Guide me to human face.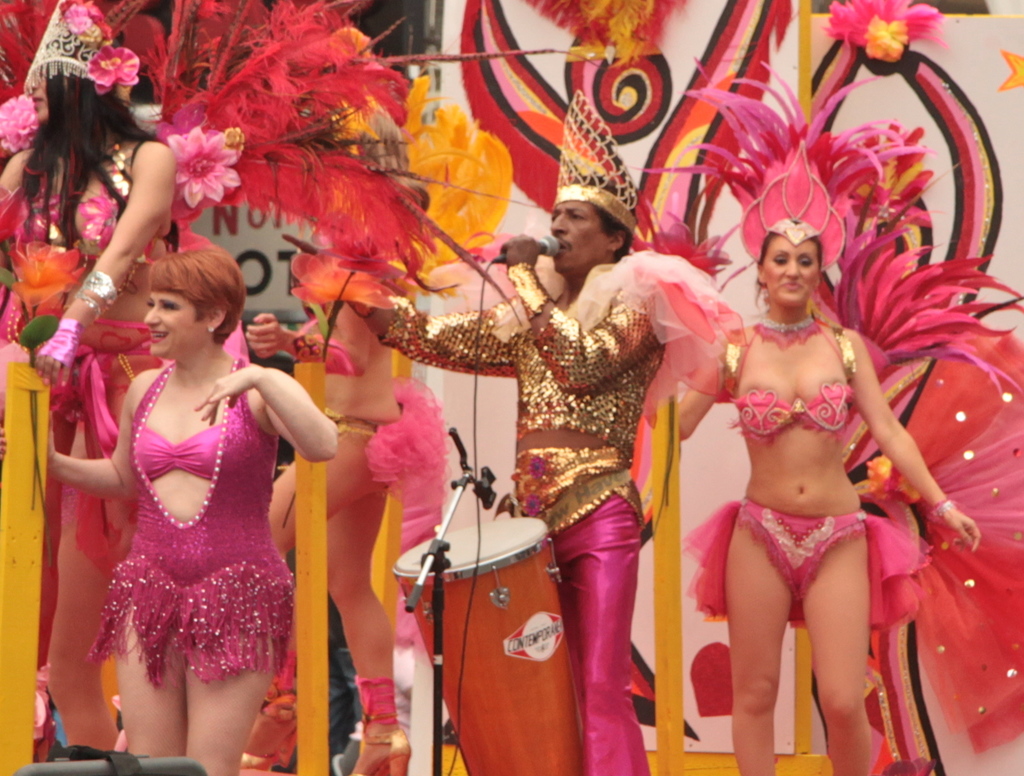
Guidance: bbox=[551, 202, 609, 270].
